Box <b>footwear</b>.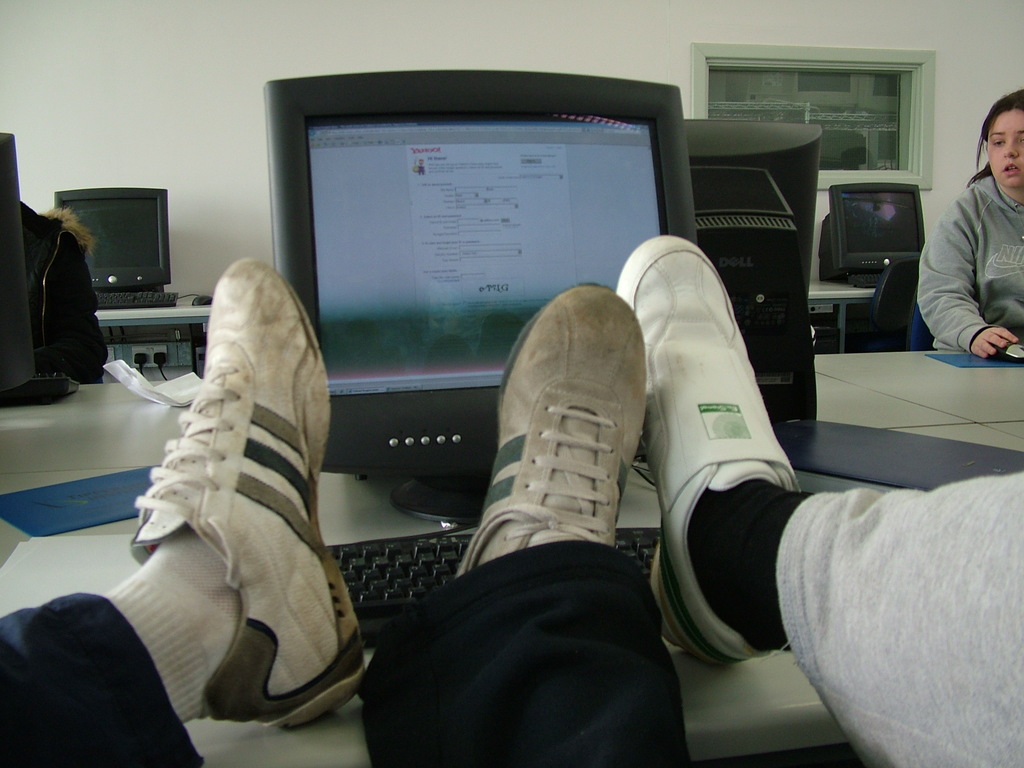
l=113, t=298, r=362, b=767.
